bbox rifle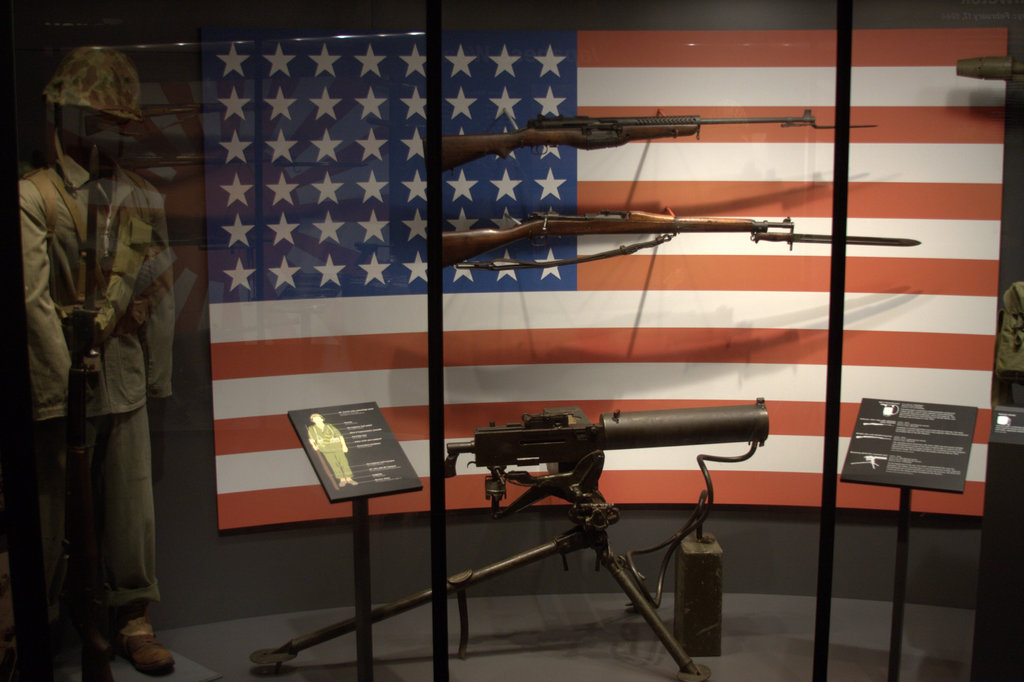
x1=442 y1=397 x2=771 y2=501
